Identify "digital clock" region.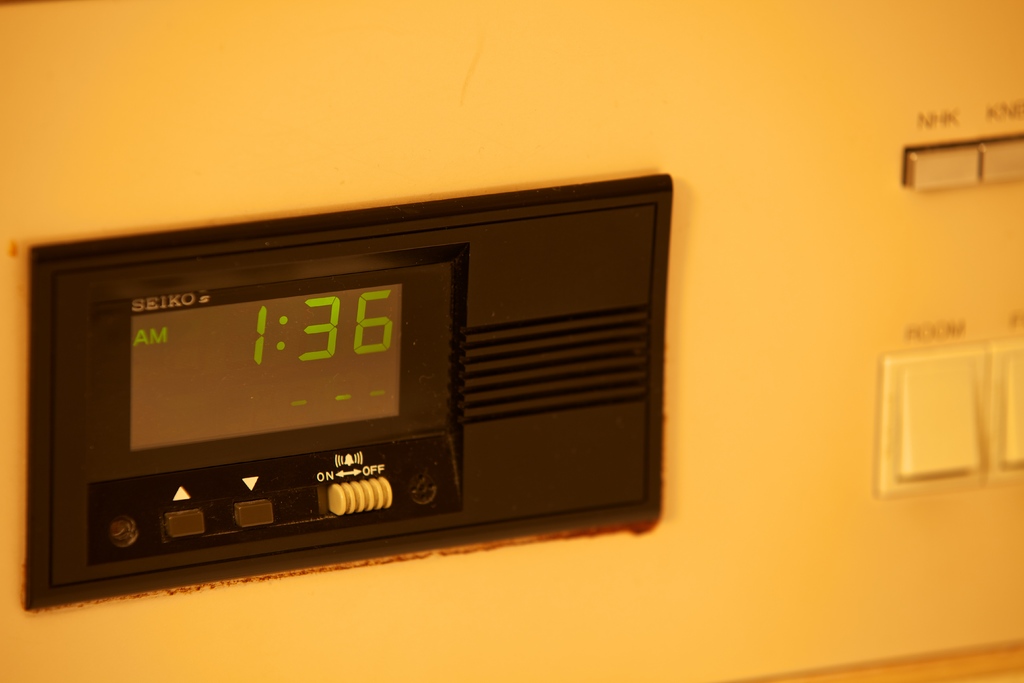
Region: [left=24, top=177, right=672, bottom=612].
